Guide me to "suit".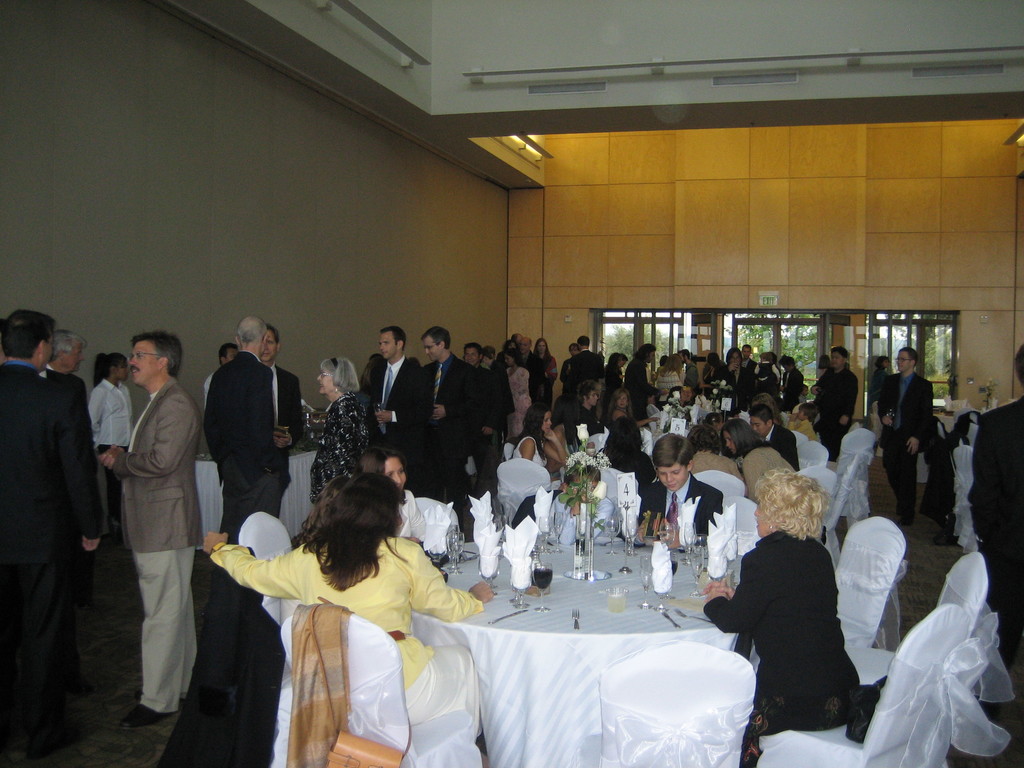
Guidance: detection(427, 349, 486, 526).
